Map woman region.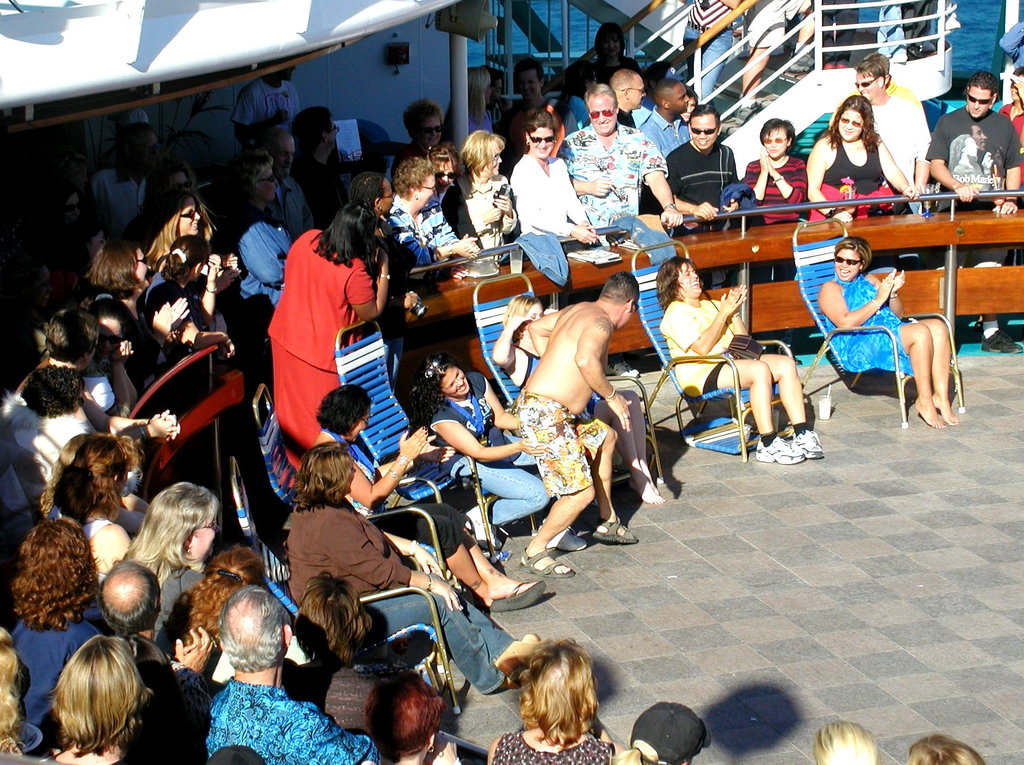
Mapped to <region>120, 488, 218, 649</region>.
